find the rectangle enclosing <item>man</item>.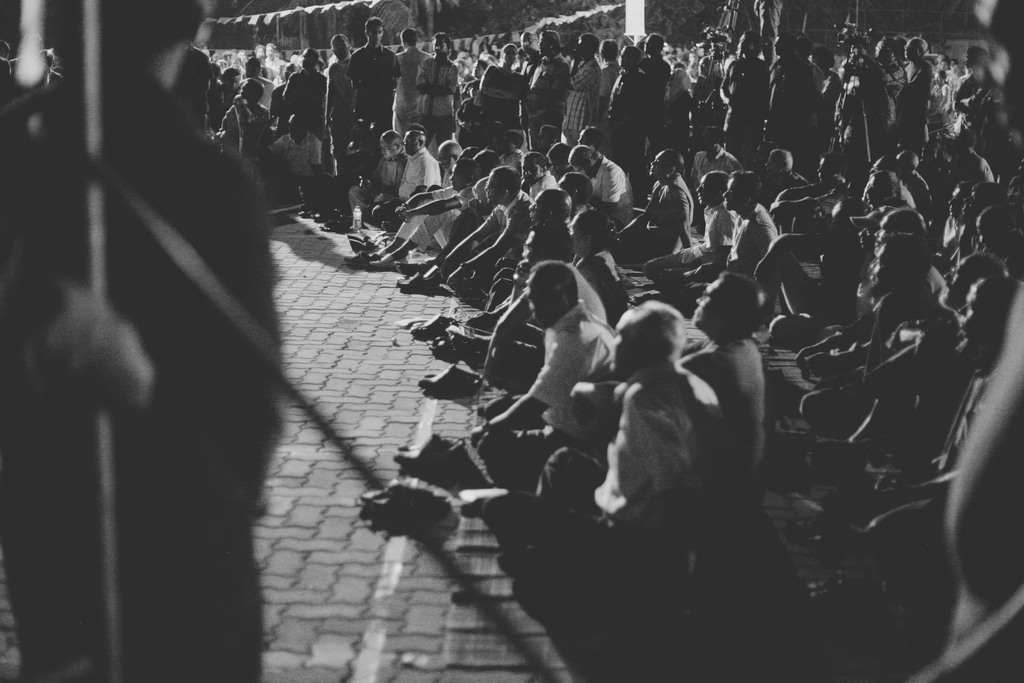
(894, 148, 931, 213).
